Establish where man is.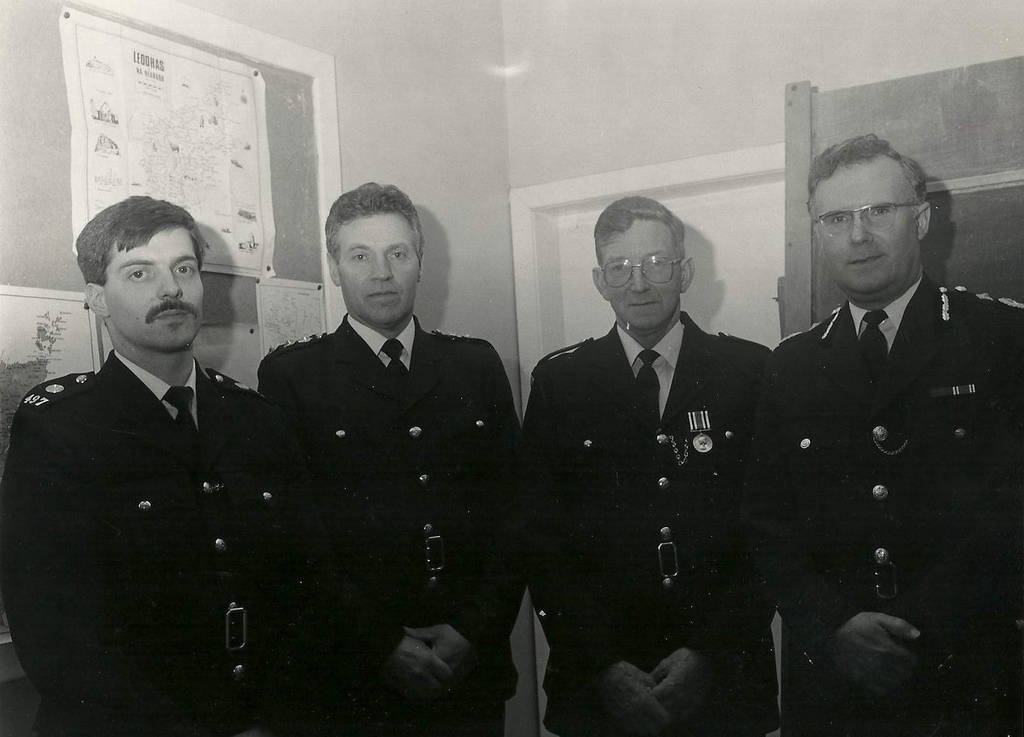
Established at locate(506, 194, 775, 736).
